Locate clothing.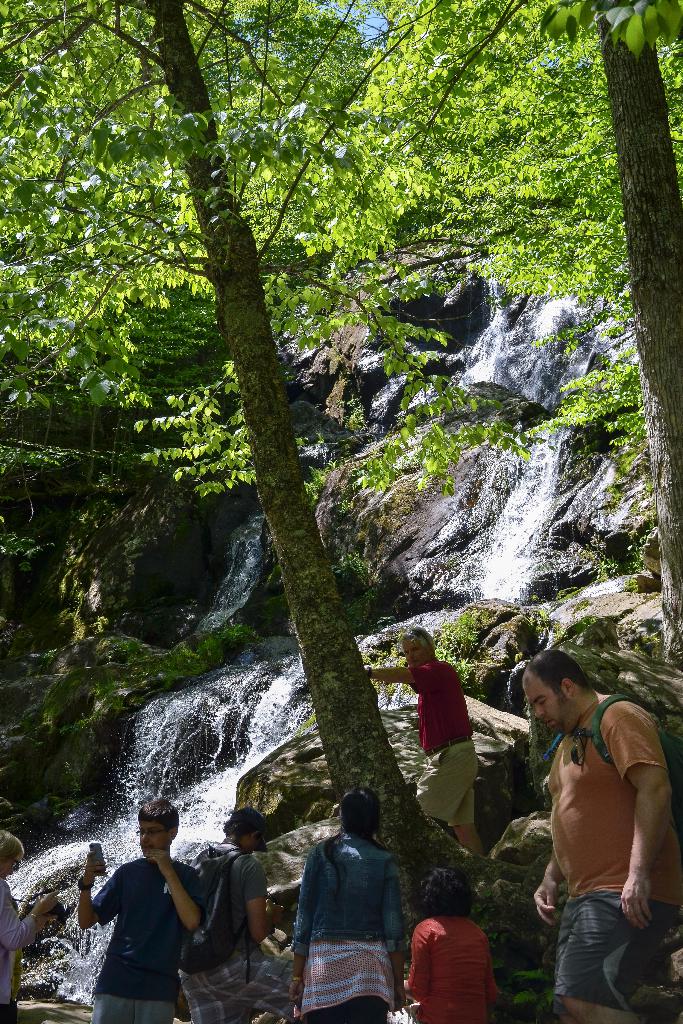
Bounding box: BBox(400, 660, 475, 829).
